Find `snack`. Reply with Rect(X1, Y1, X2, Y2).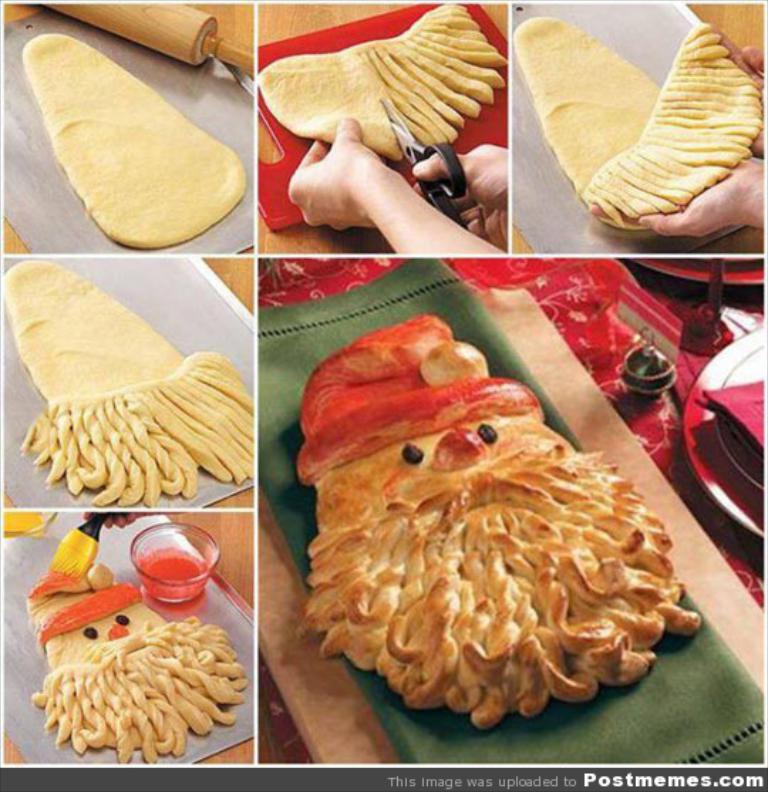
Rect(306, 310, 701, 722).
